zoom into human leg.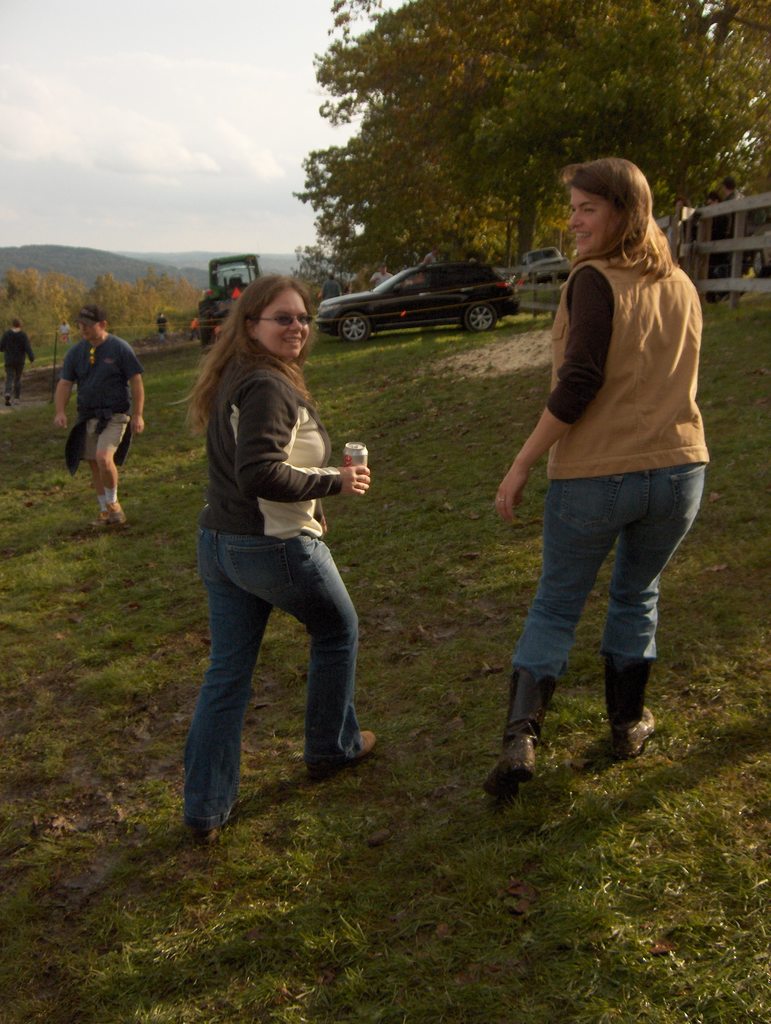
Zoom target: [left=84, top=413, right=94, bottom=494].
